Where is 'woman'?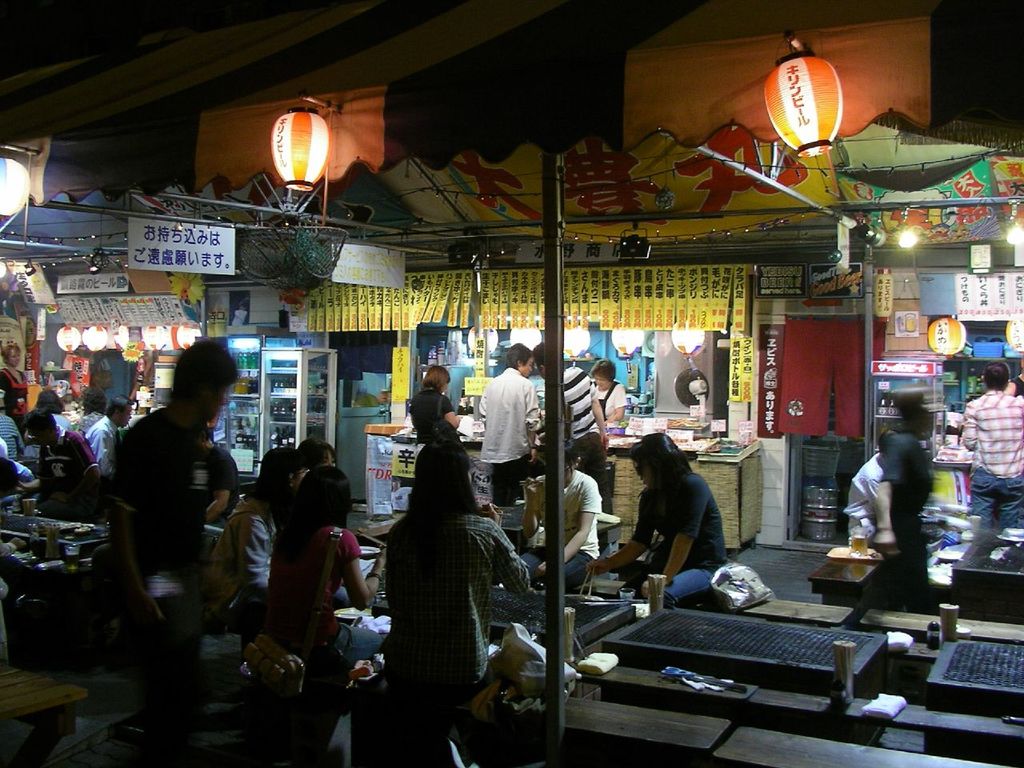
crop(563, 430, 613, 504).
